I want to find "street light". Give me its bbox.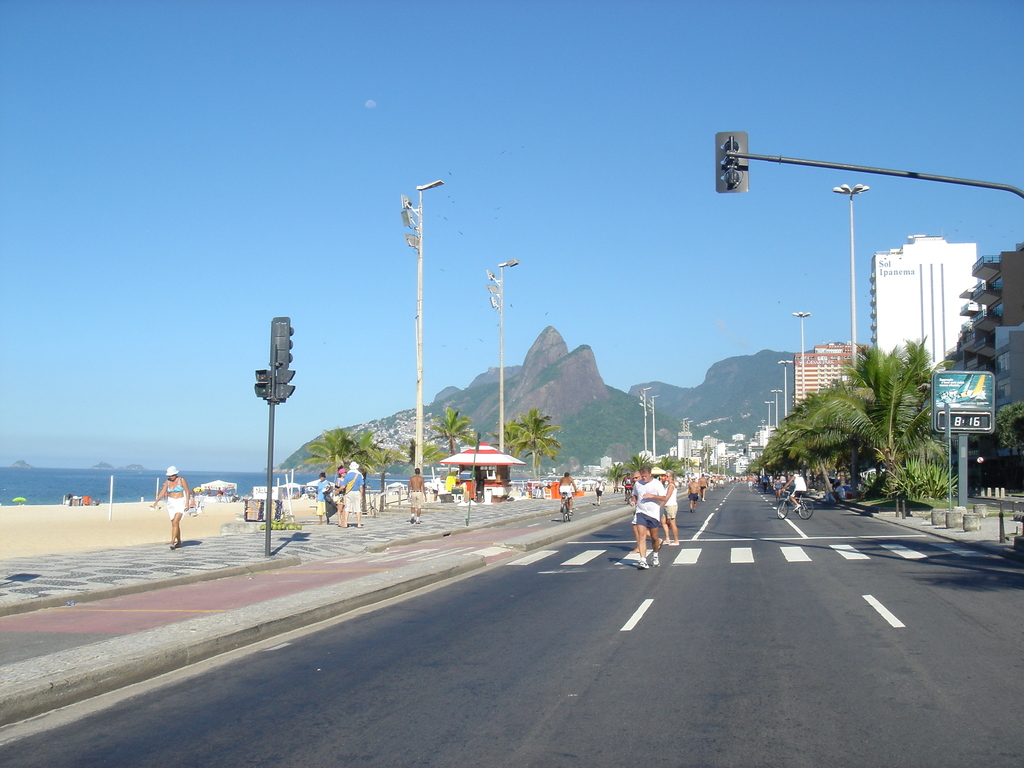
[682,414,689,468].
